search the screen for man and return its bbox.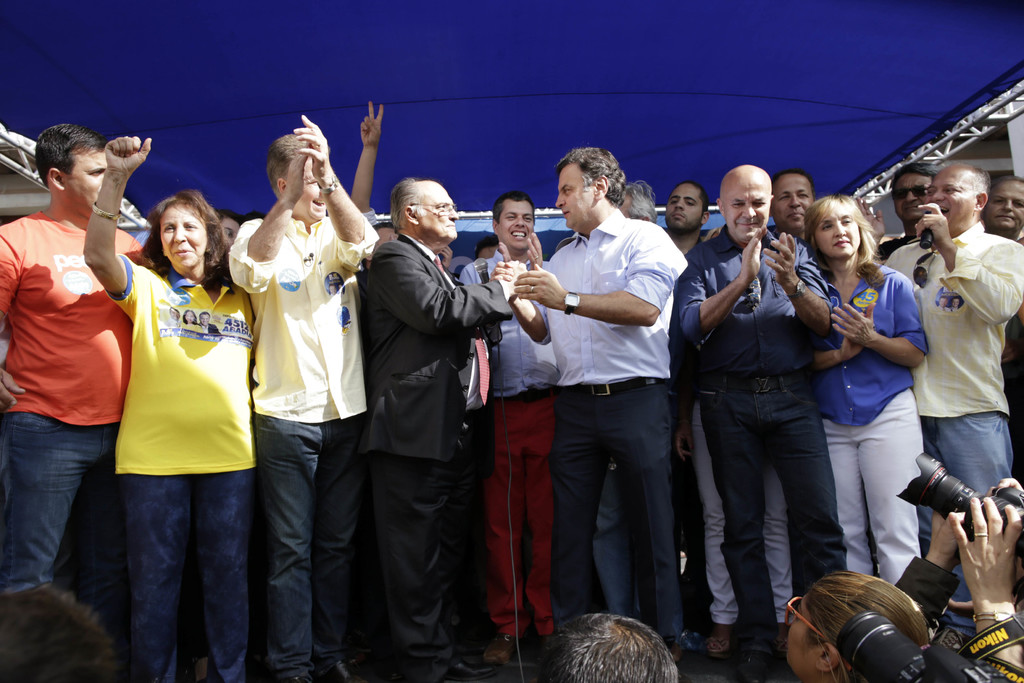
Found: [874,161,945,263].
